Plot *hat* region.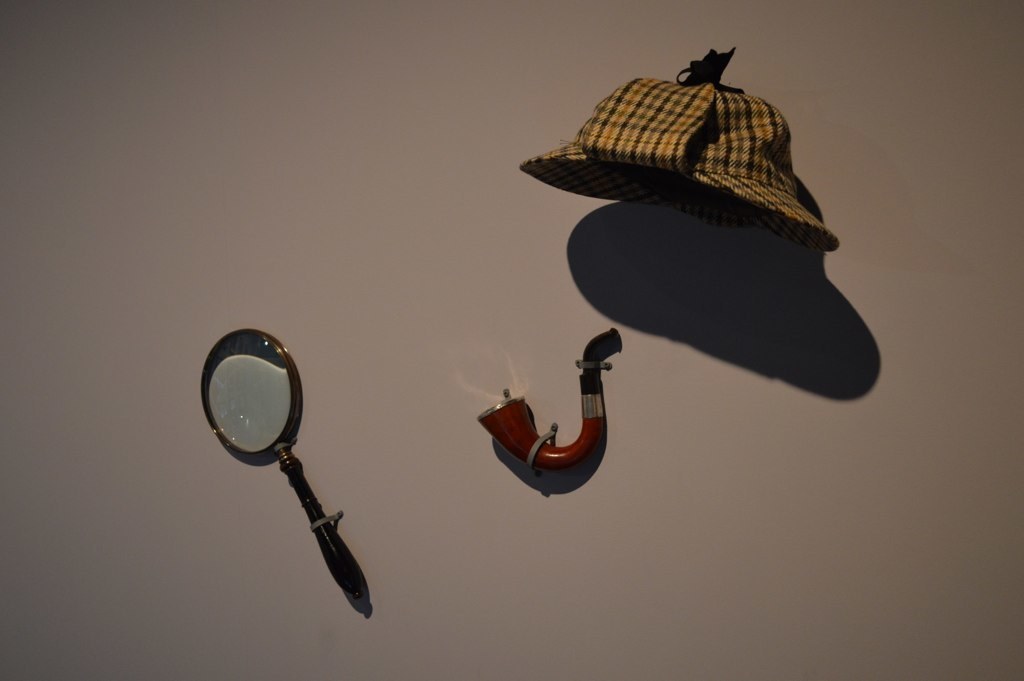
Plotted at Rect(521, 47, 847, 251).
